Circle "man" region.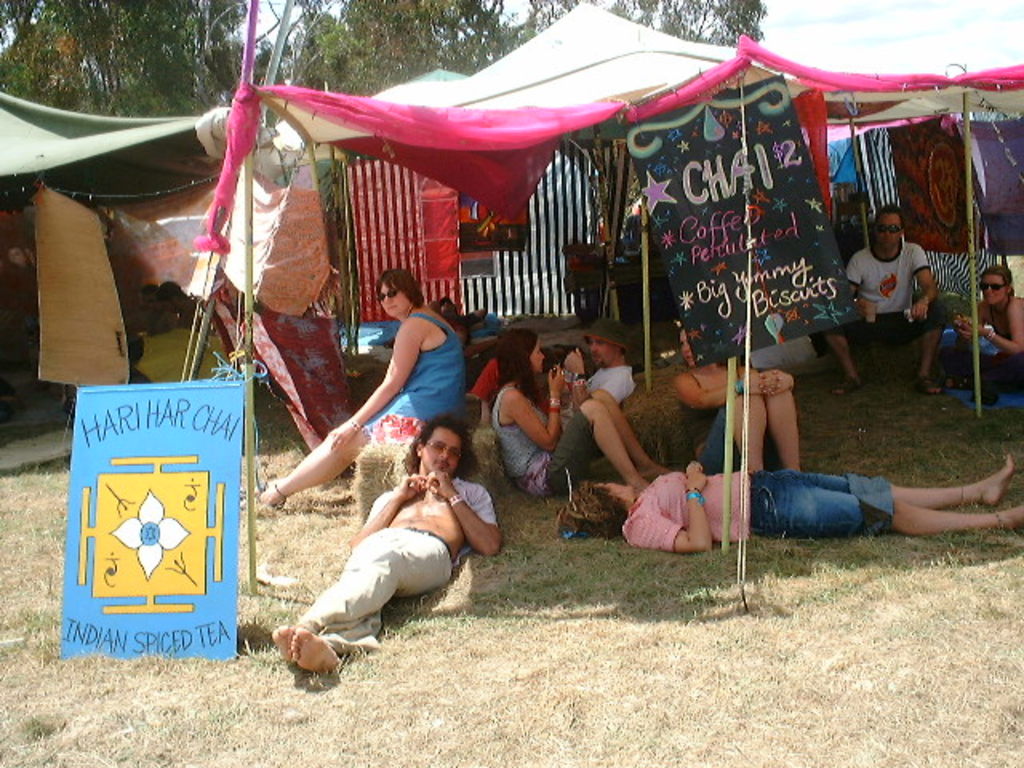
Region: 272/328/502/672.
